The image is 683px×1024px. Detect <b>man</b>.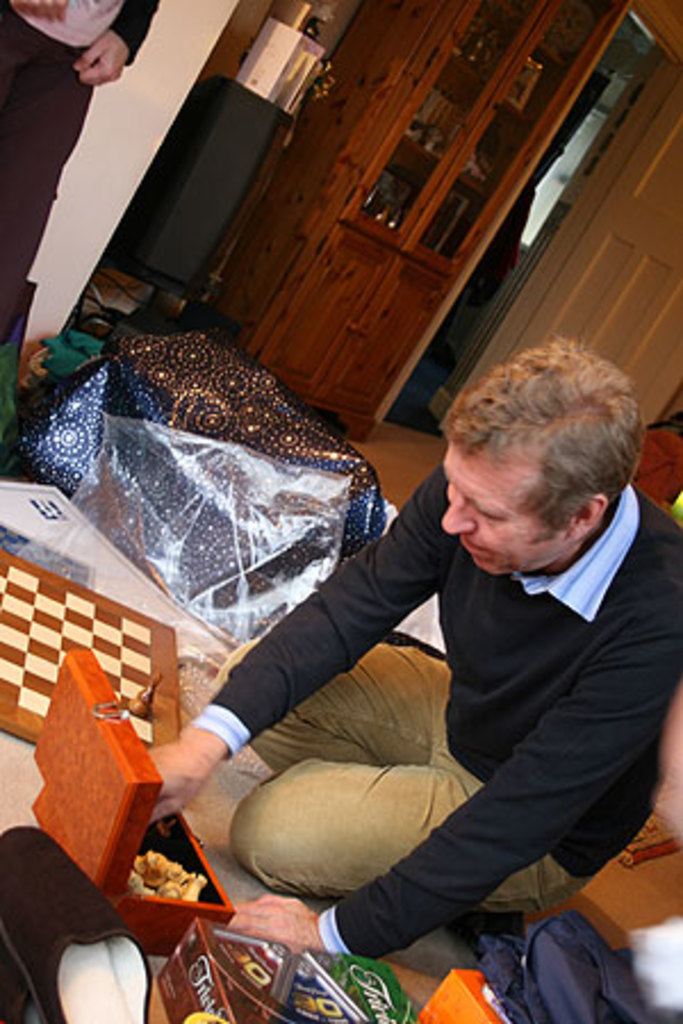
Detection: [x1=198, y1=316, x2=681, y2=994].
